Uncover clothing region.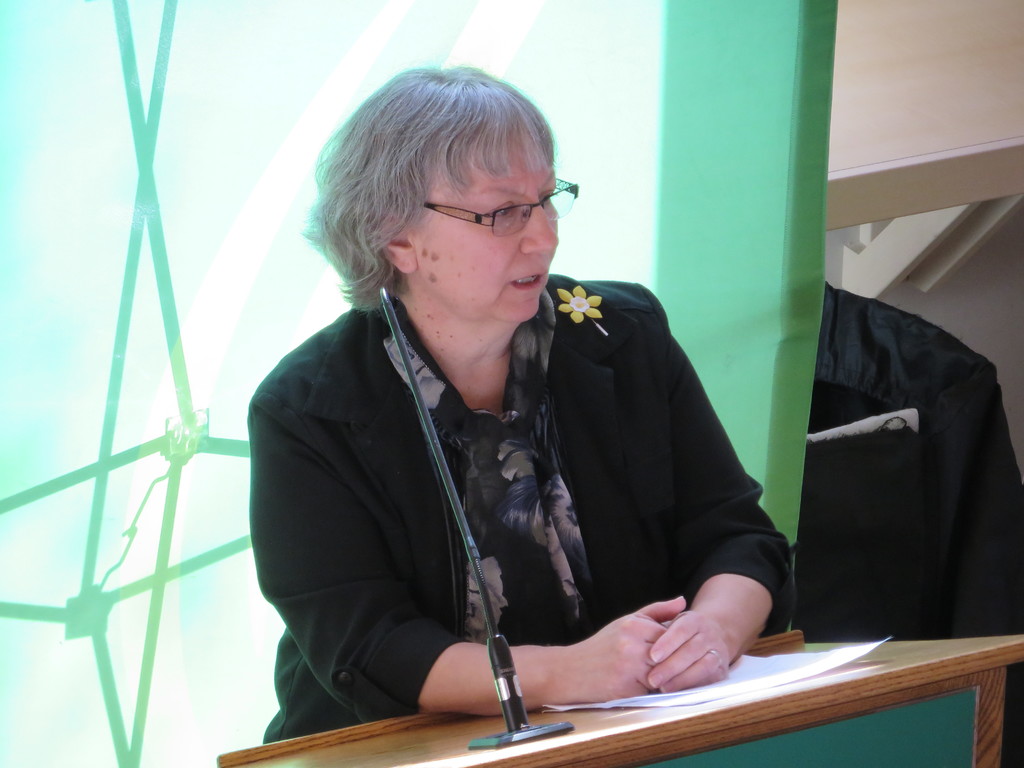
Uncovered: <box>252,250,806,732</box>.
